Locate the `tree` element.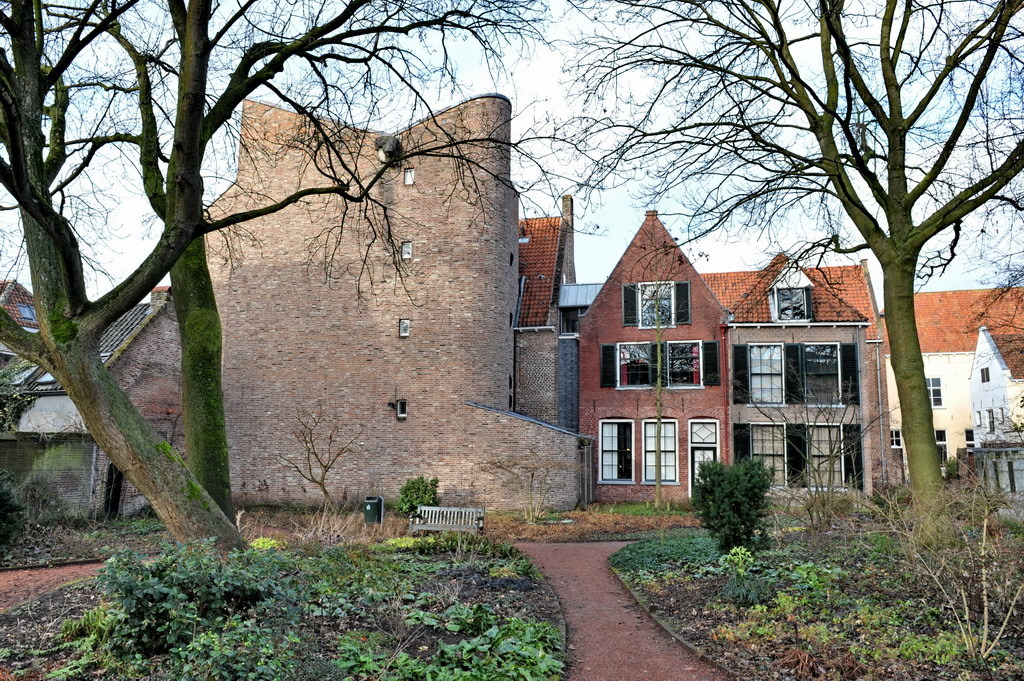
Element bbox: <bbox>450, 0, 1023, 531</bbox>.
